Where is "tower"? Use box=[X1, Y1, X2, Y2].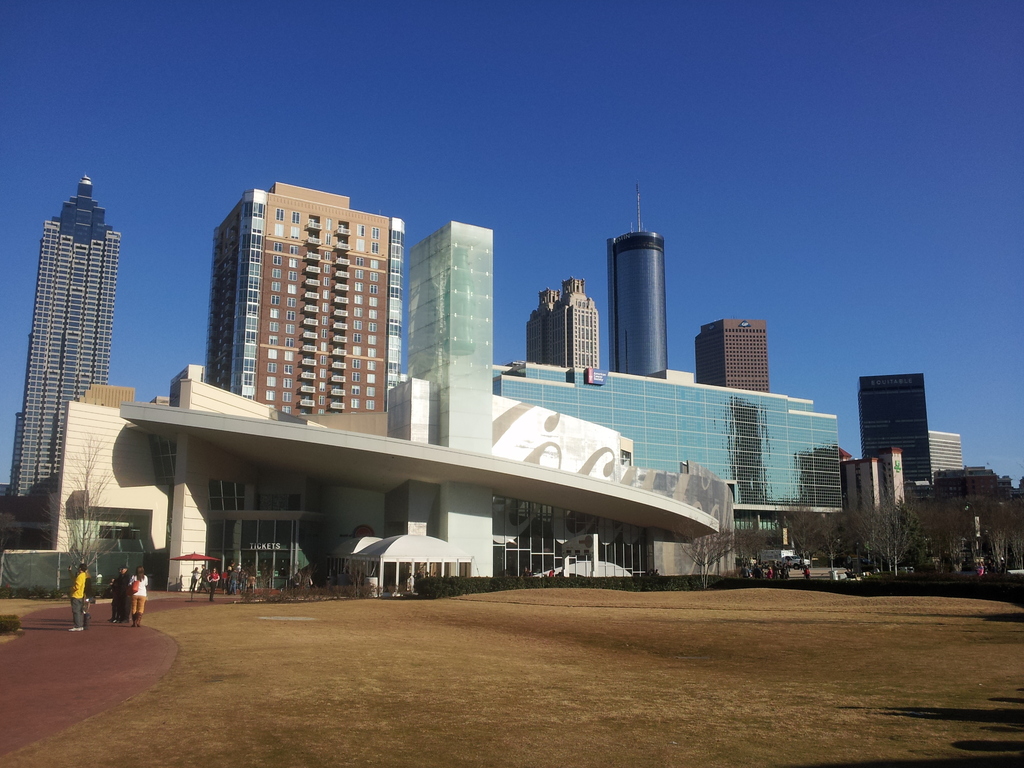
box=[927, 430, 957, 483].
